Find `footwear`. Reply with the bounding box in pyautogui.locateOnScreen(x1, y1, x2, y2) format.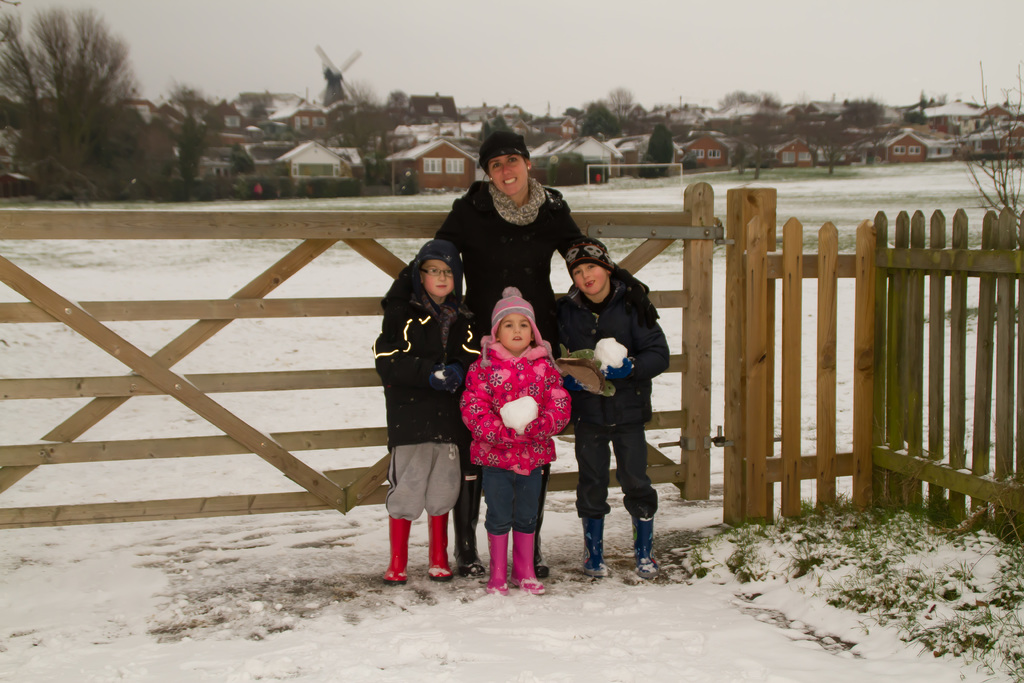
pyautogui.locateOnScreen(513, 537, 540, 595).
